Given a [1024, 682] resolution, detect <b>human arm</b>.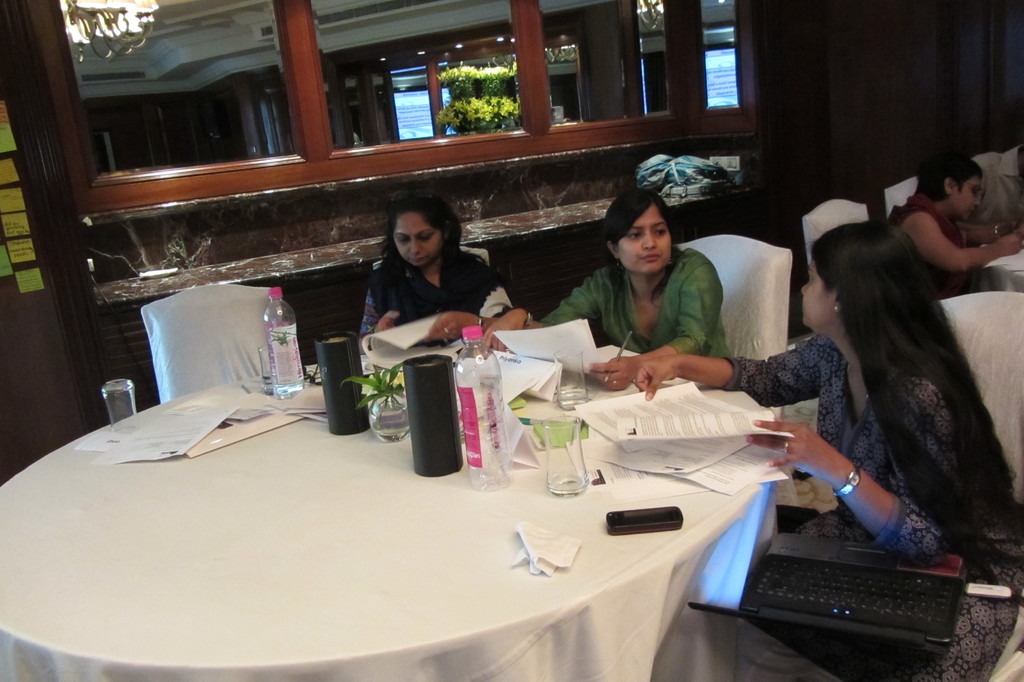
bbox=(576, 252, 719, 386).
